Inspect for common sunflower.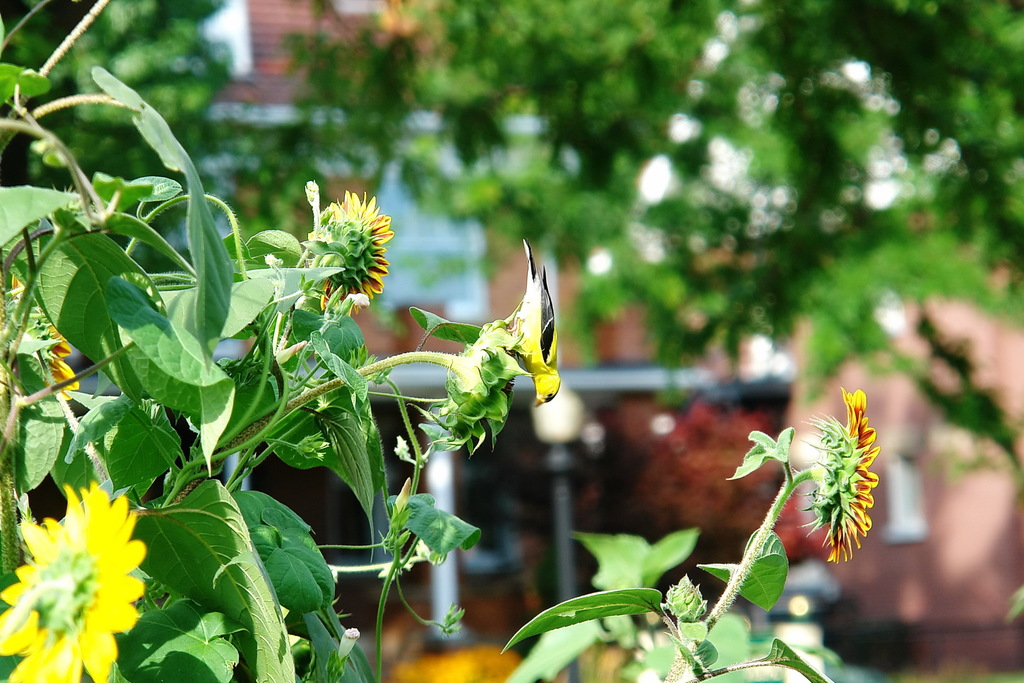
Inspection: Rect(292, 183, 393, 305).
